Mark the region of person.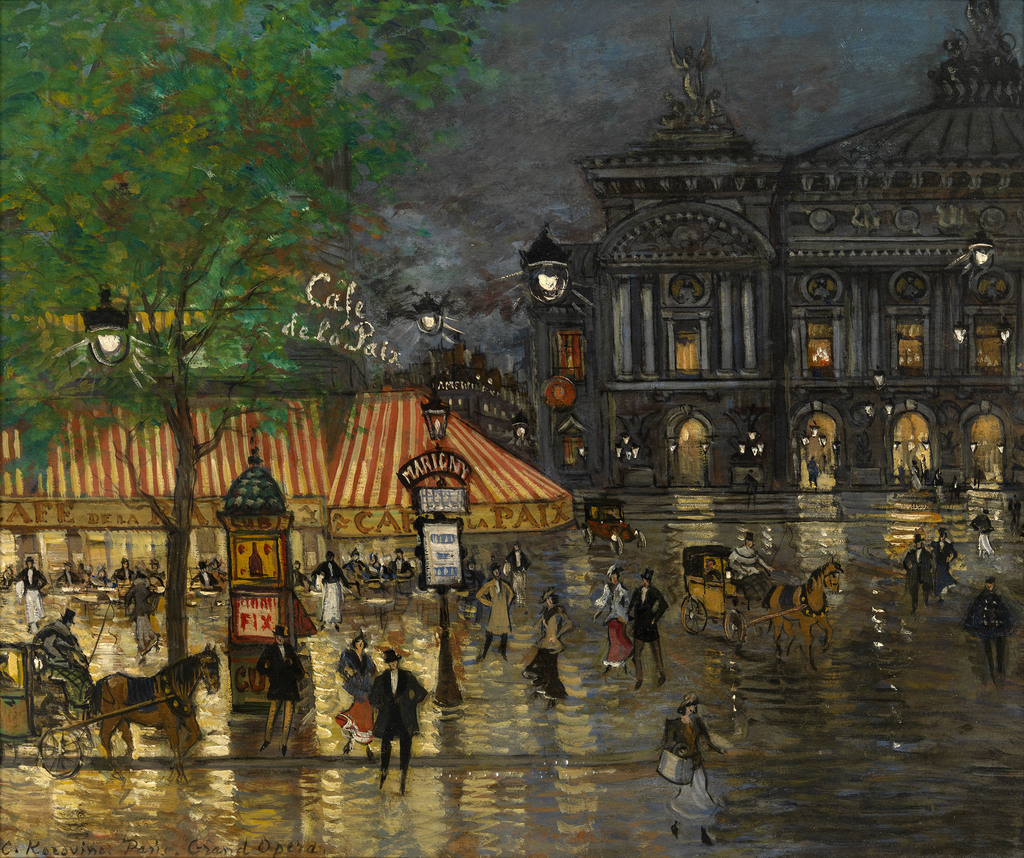
Region: box=[55, 561, 83, 584].
